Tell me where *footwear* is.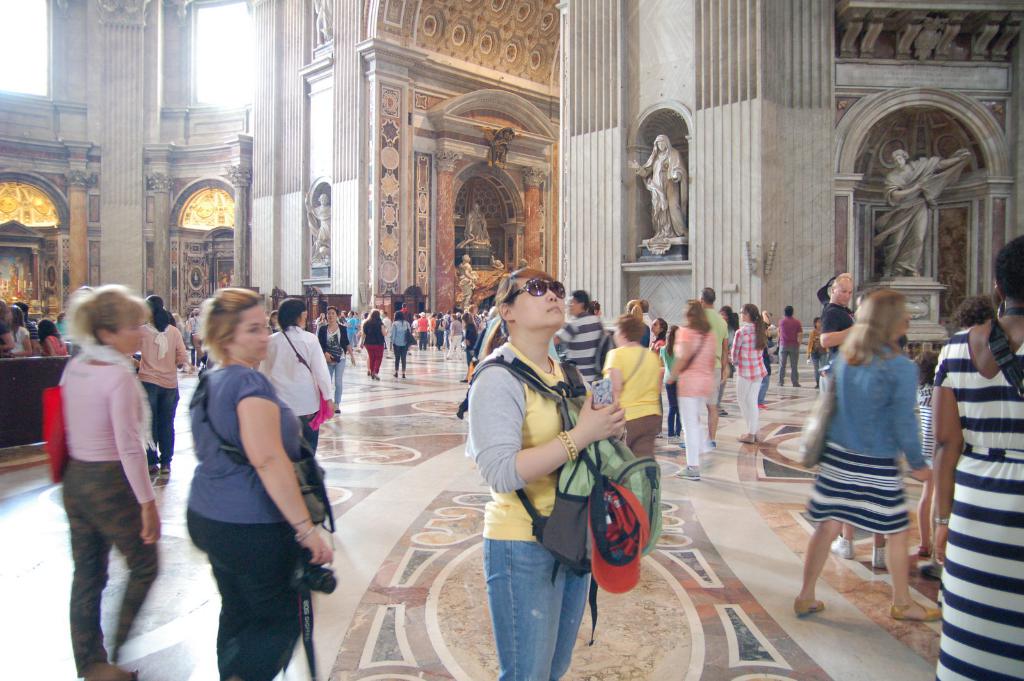
*footwear* is at <region>794, 596, 824, 614</region>.
